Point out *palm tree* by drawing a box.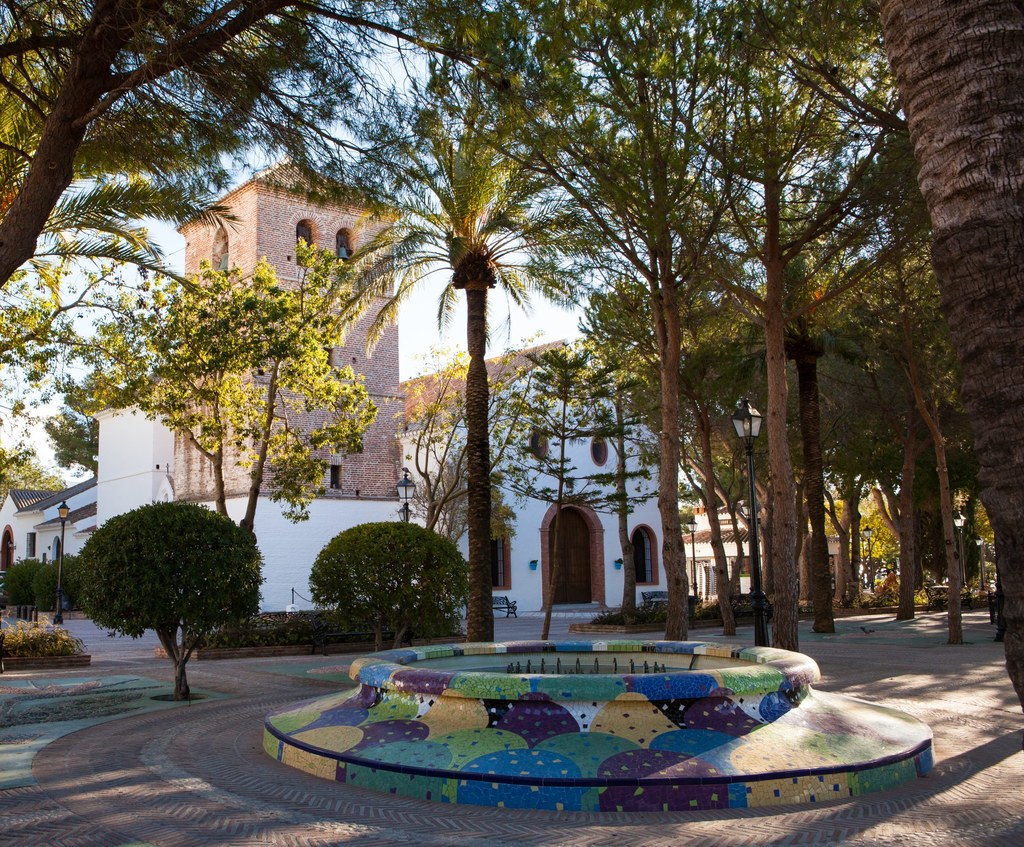
363,396,463,623.
